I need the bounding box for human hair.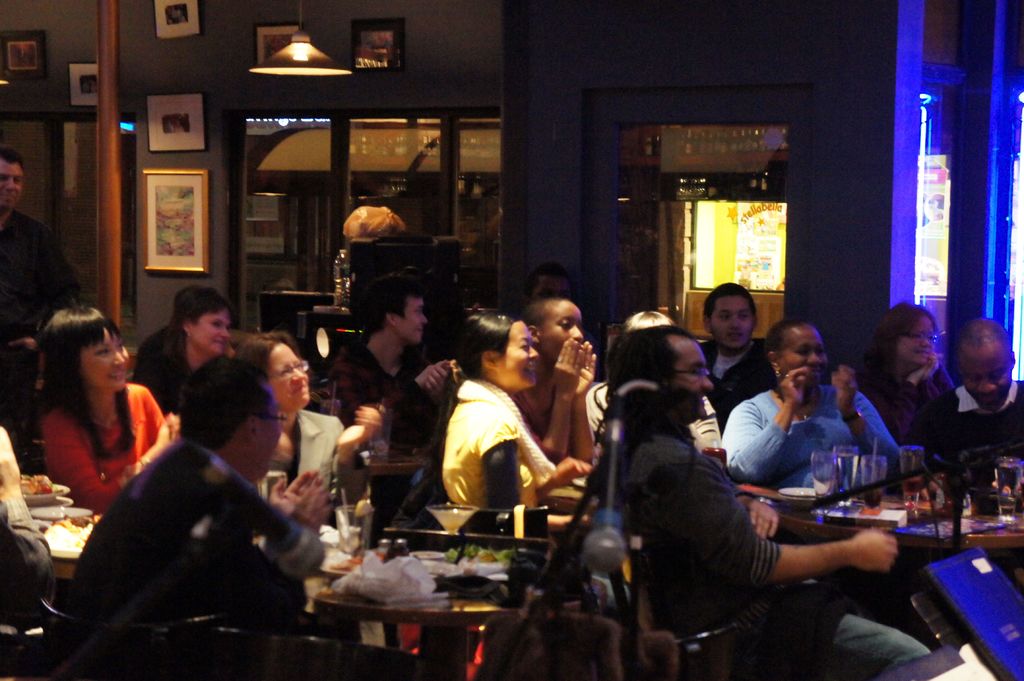
Here it is: <region>606, 329, 687, 428</region>.
